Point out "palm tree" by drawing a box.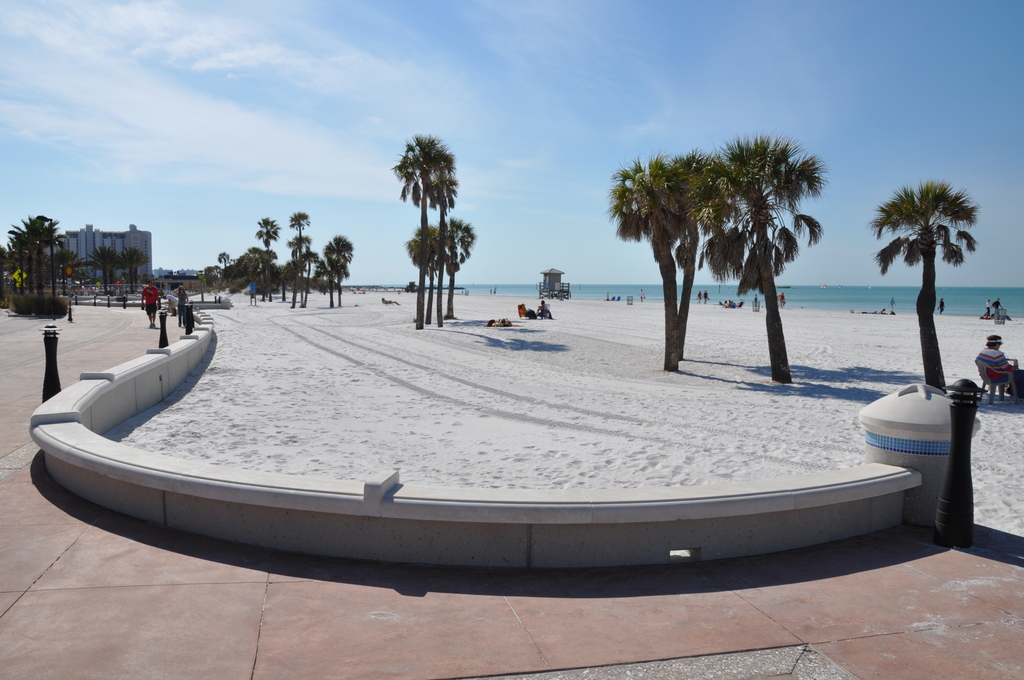
[x1=428, y1=227, x2=465, y2=323].
